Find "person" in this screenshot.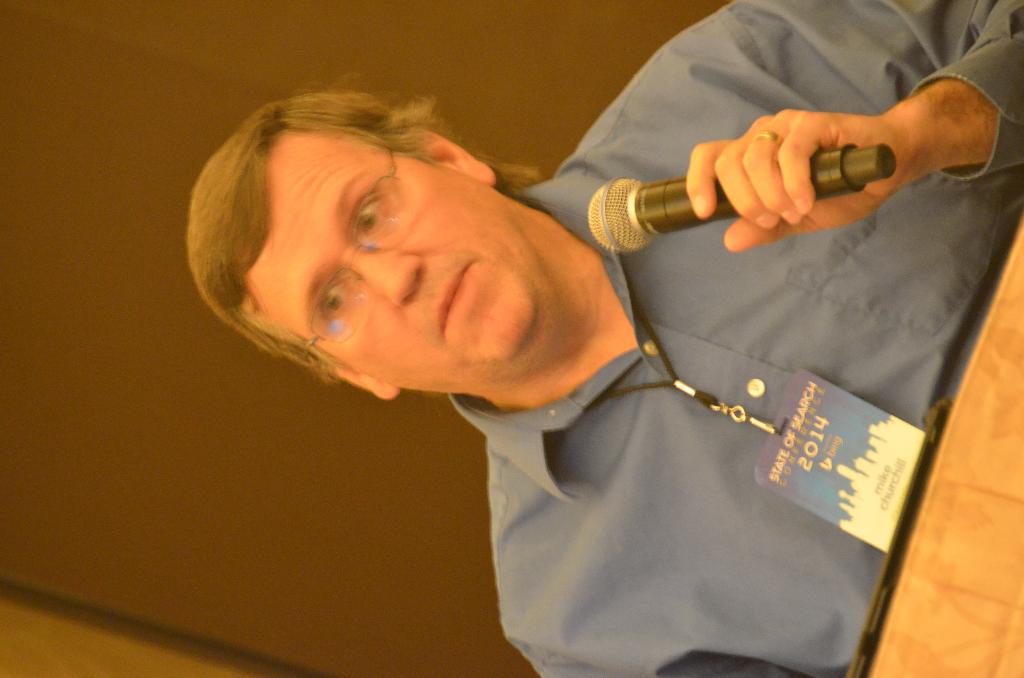
The bounding box for "person" is pyautogui.locateOnScreen(184, 0, 1023, 677).
